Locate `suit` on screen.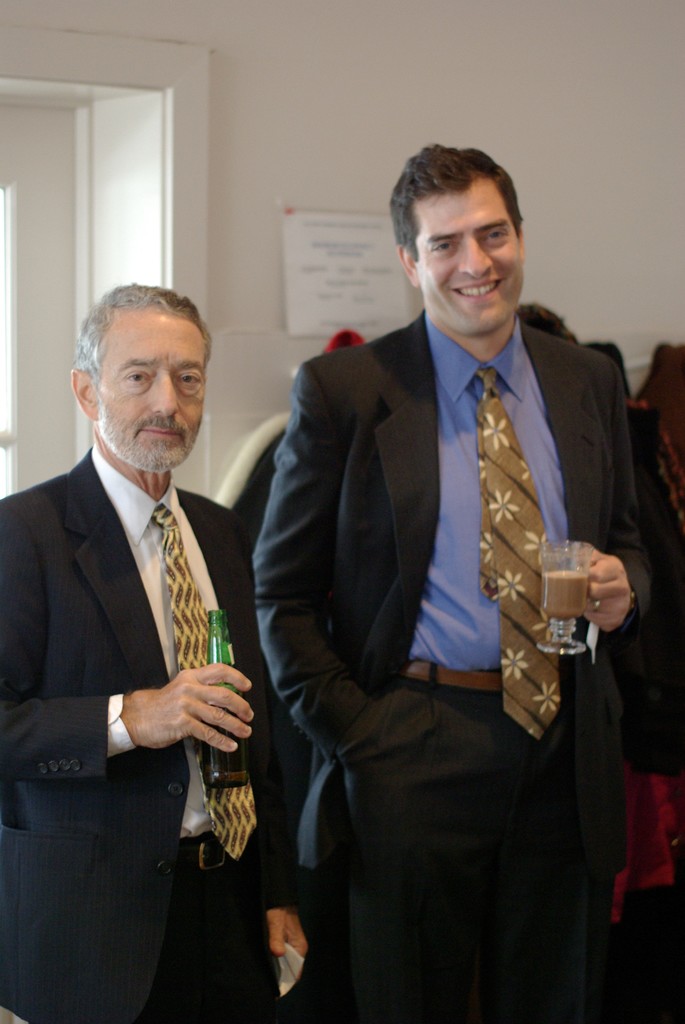
On screen at <box>22,296,275,995</box>.
